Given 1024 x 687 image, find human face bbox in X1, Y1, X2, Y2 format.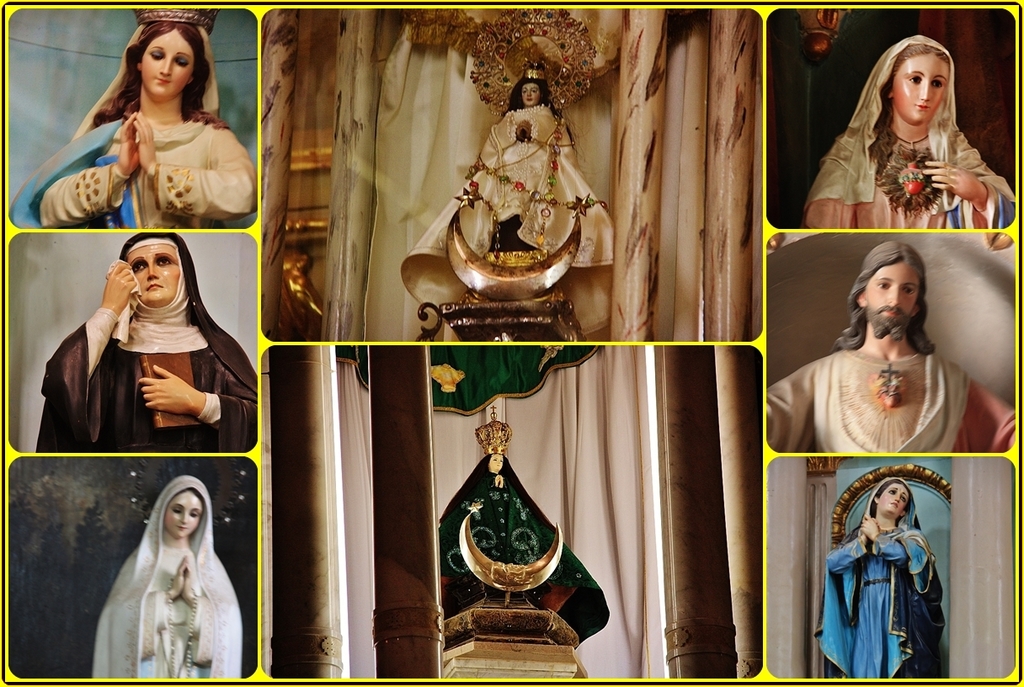
525, 83, 536, 106.
